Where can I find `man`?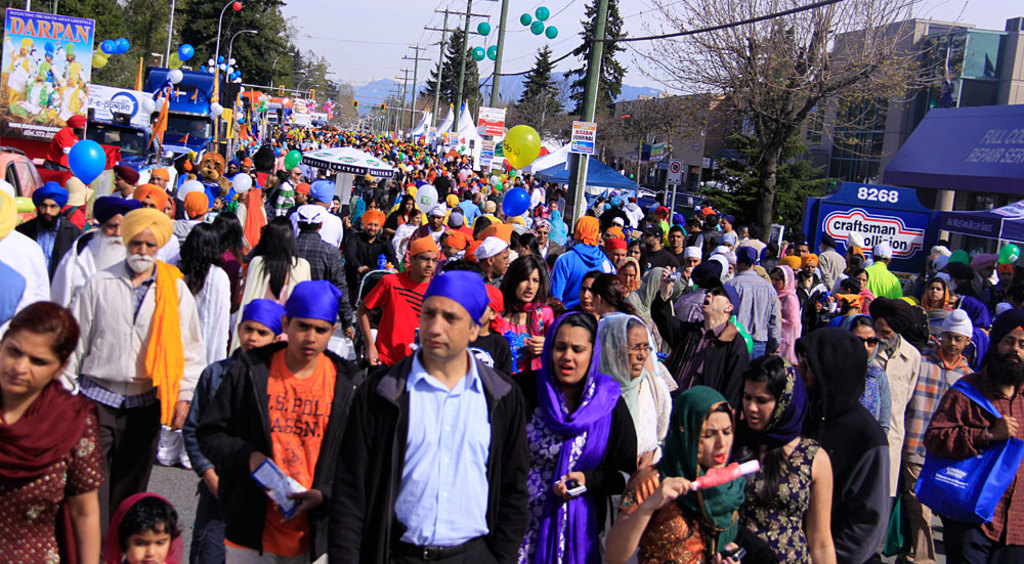
You can find it at pyautogui.locateOnScreen(637, 227, 679, 283).
